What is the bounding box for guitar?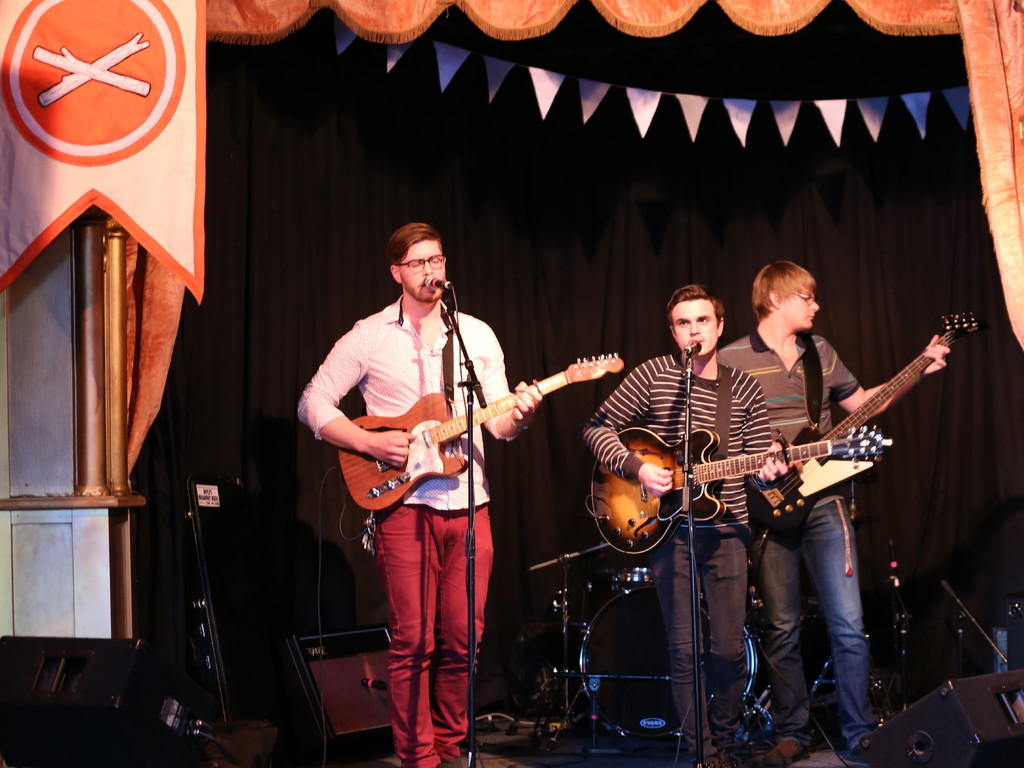
box=[340, 350, 629, 513].
